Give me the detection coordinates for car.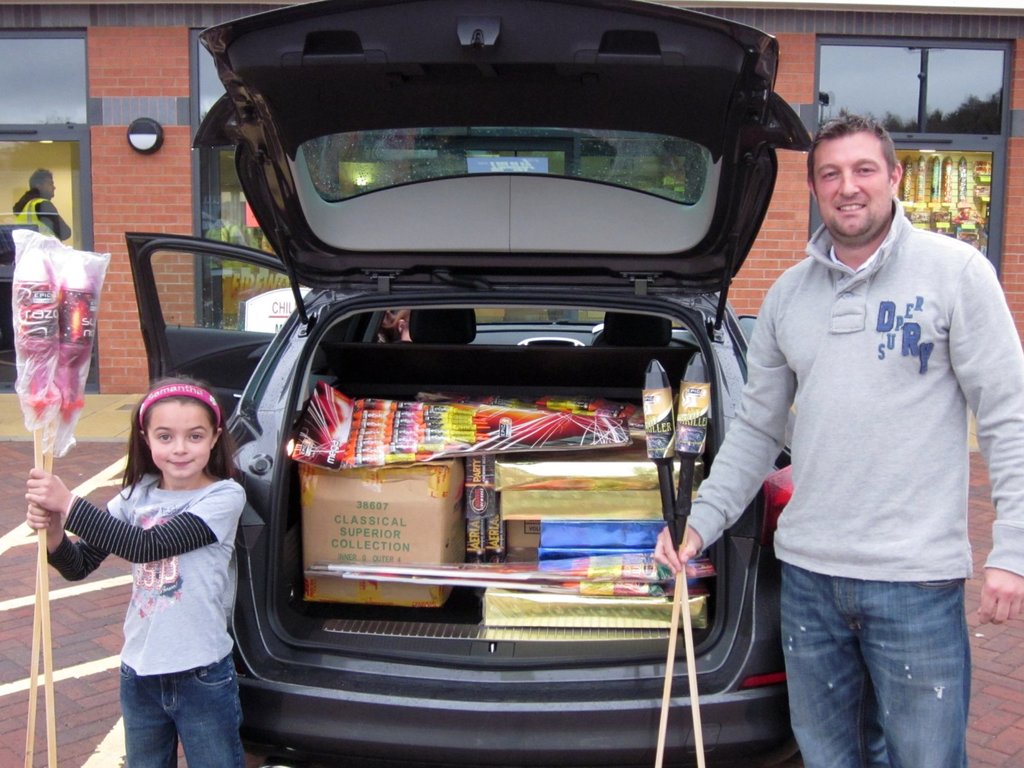
<box>108,36,768,733</box>.
